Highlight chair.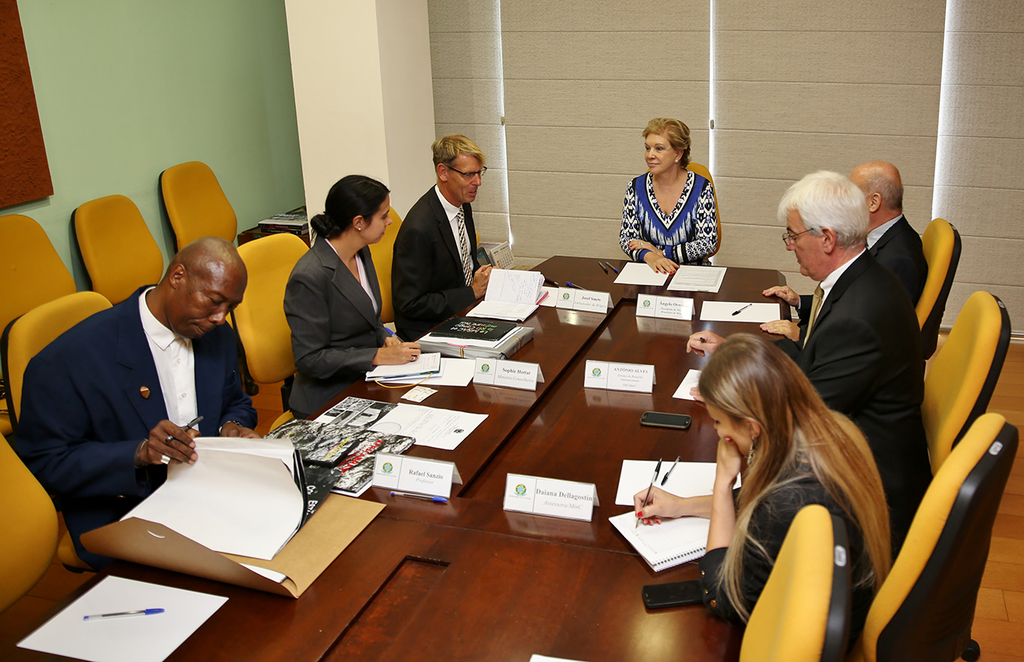
Highlighted region: box(376, 199, 424, 333).
